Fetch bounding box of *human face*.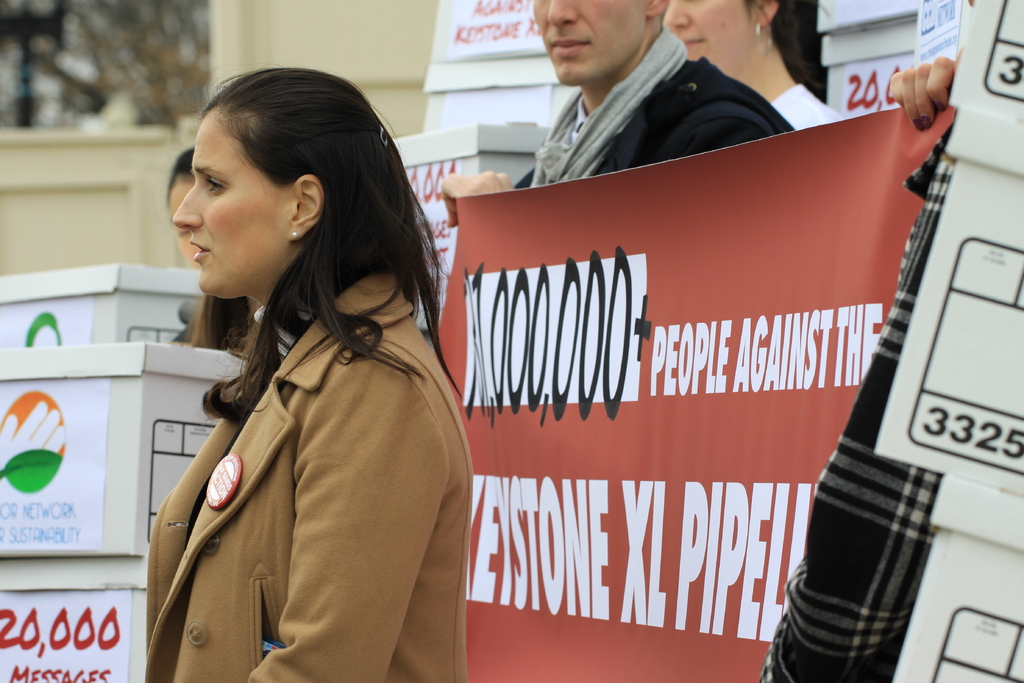
Bbox: rect(671, 0, 765, 58).
